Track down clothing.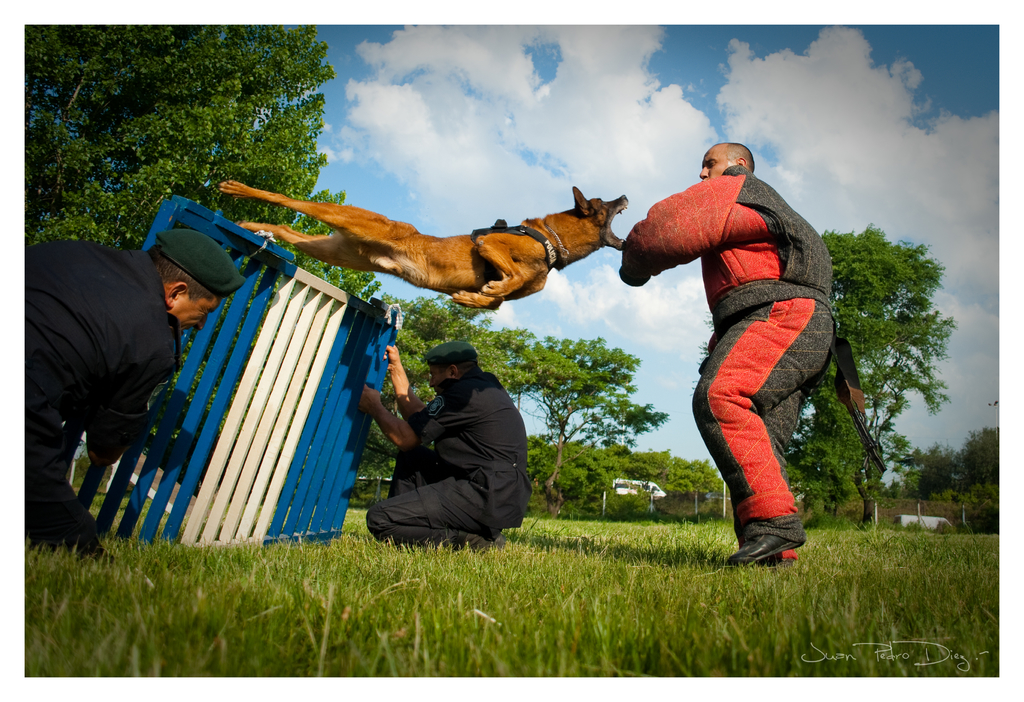
Tracked to 616 159 852 560.
